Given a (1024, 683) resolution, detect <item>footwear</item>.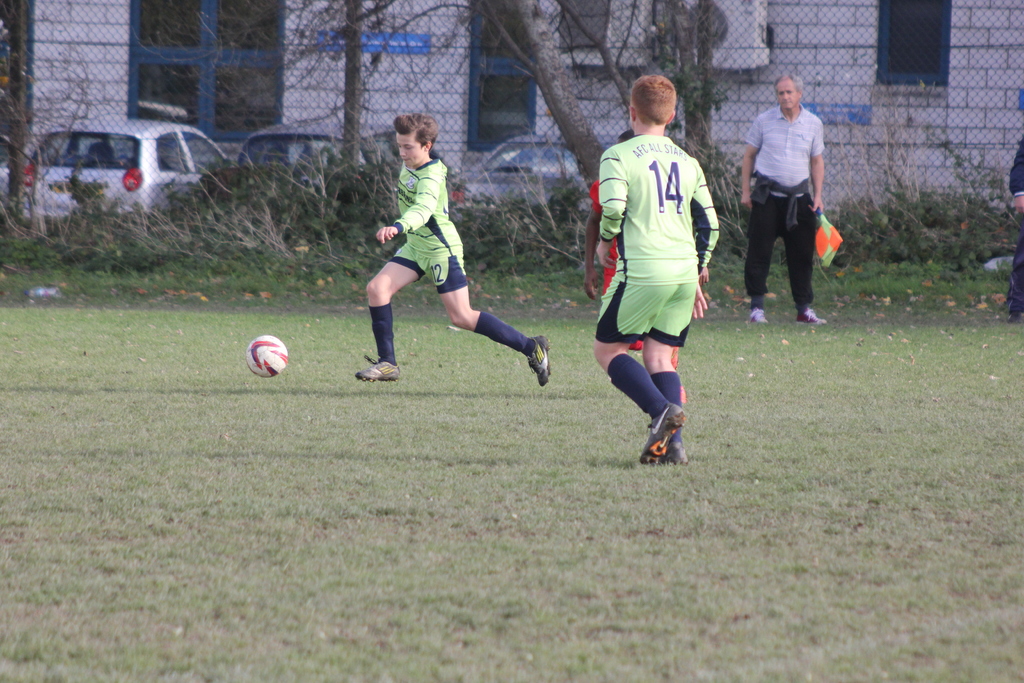
{"left": 795, "top": 307, "right": 828, "bottom": 328}.
